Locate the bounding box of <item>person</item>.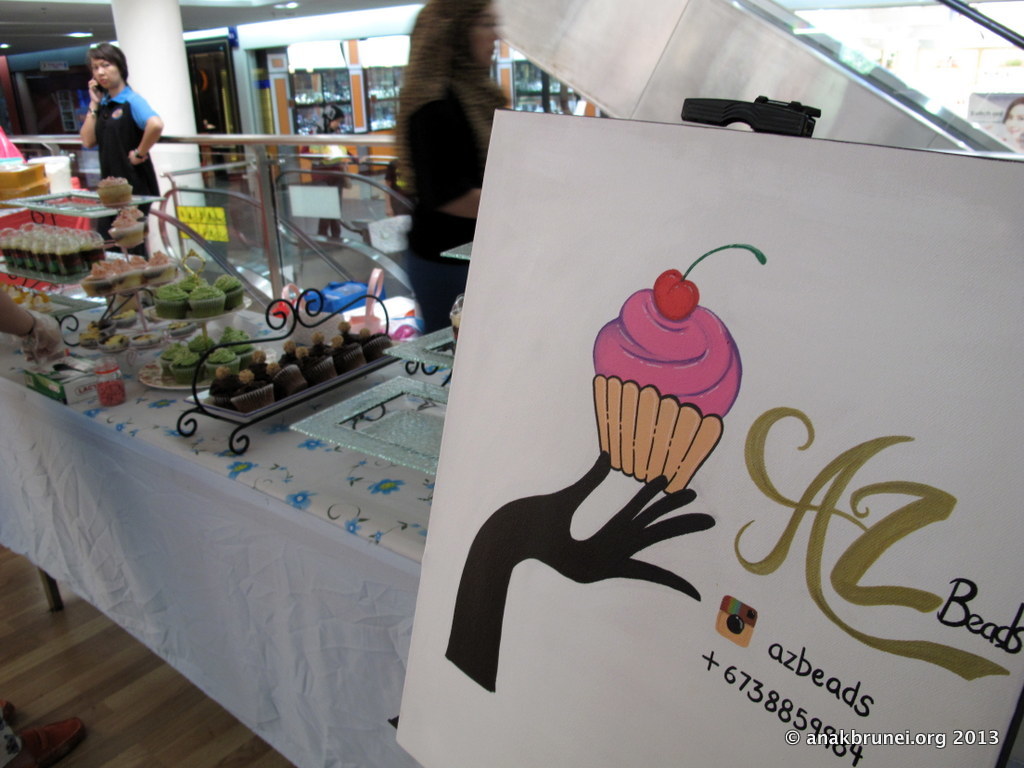
Bounding box: <box>310,104,352,241</box>.
